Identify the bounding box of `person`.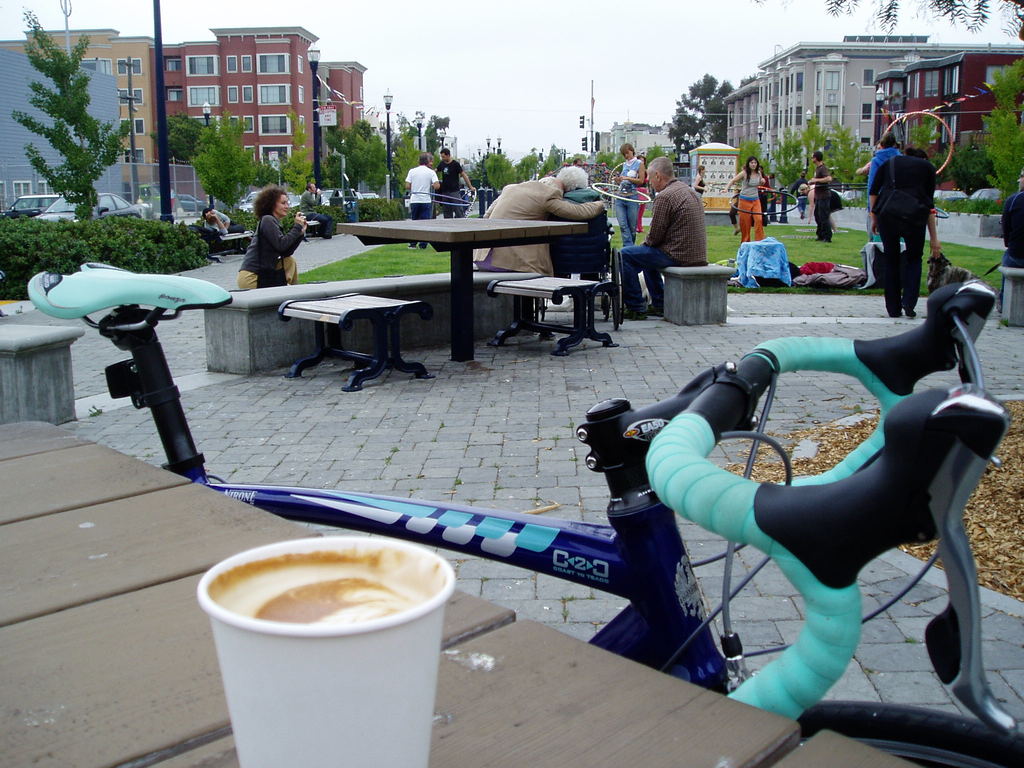
left=611, top=139, right=646, bottom=250.
